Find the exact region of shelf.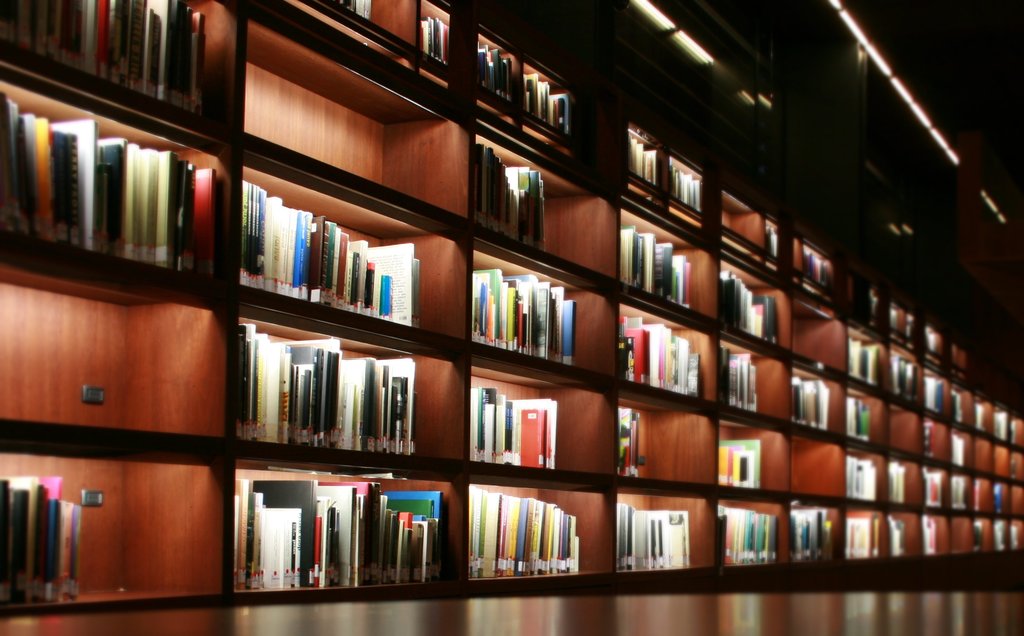
Exact region: (478, 234, 628, 381).
